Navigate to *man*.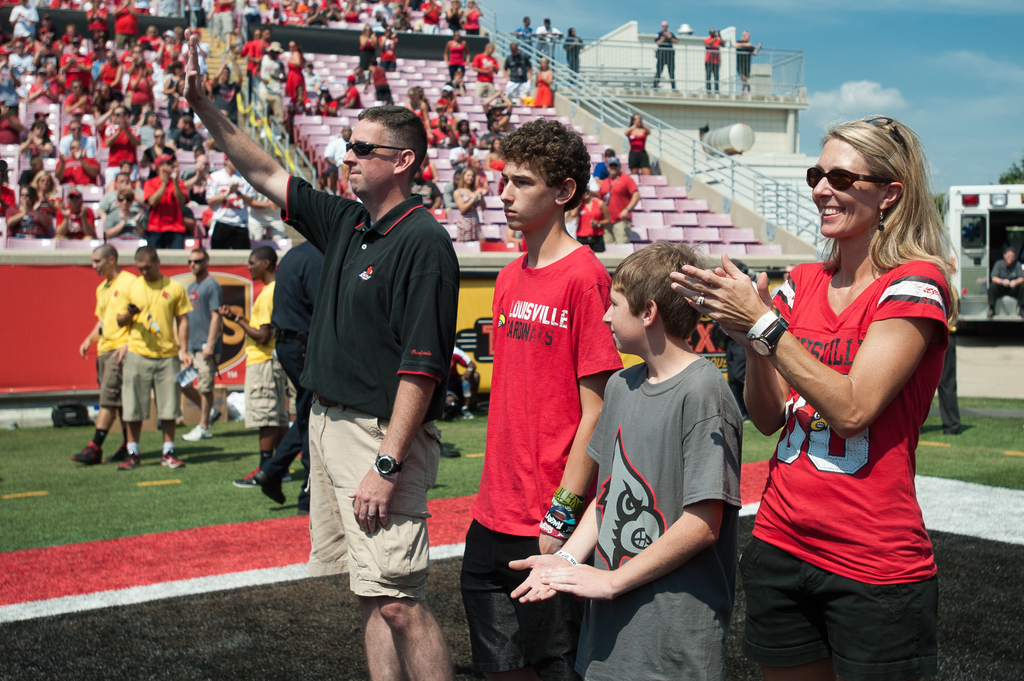
Navigation target: rect(98, 170, 145, 220).
